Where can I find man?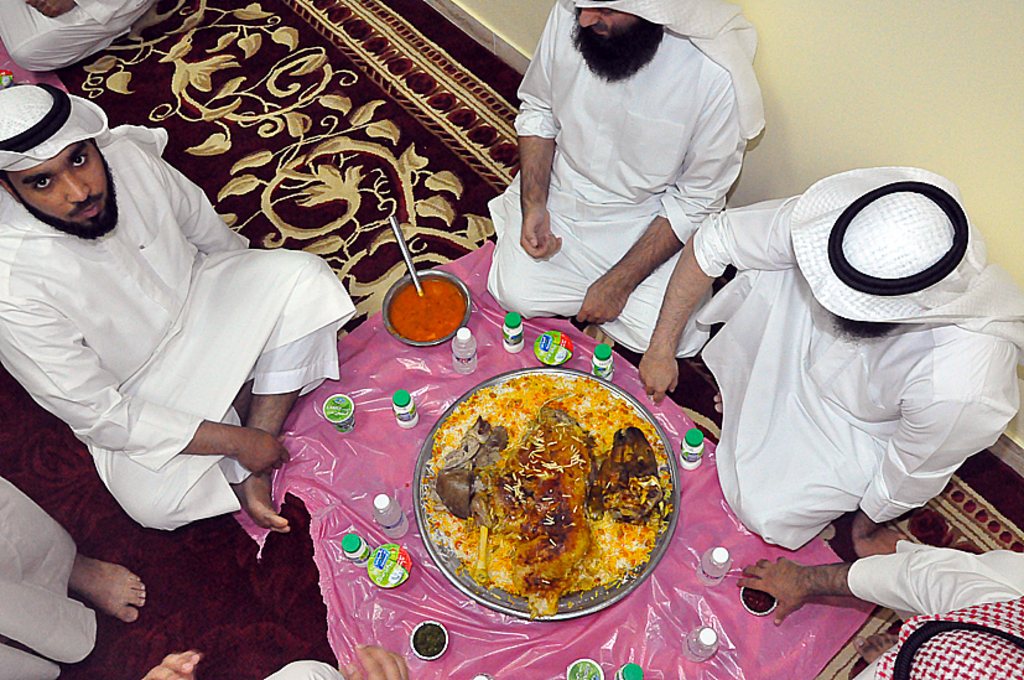
You can find it at (0,468,147,679).
